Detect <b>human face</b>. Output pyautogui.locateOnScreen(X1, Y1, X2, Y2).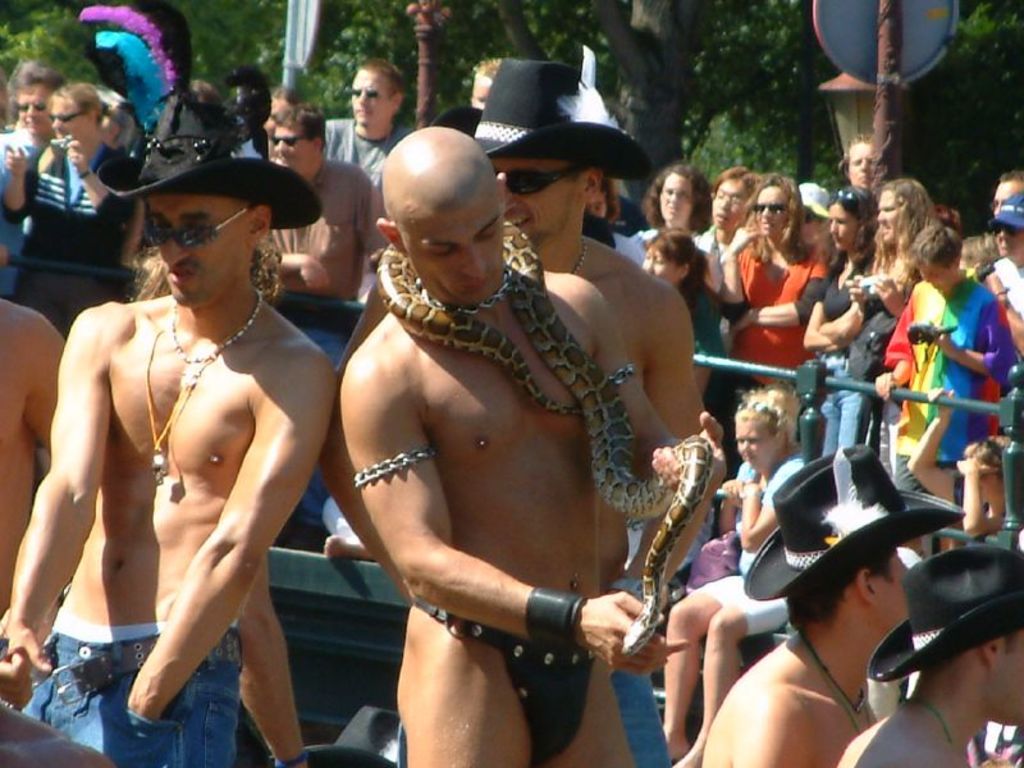
pyautogui.locateOnScreen(147, 191, 252, 303).
